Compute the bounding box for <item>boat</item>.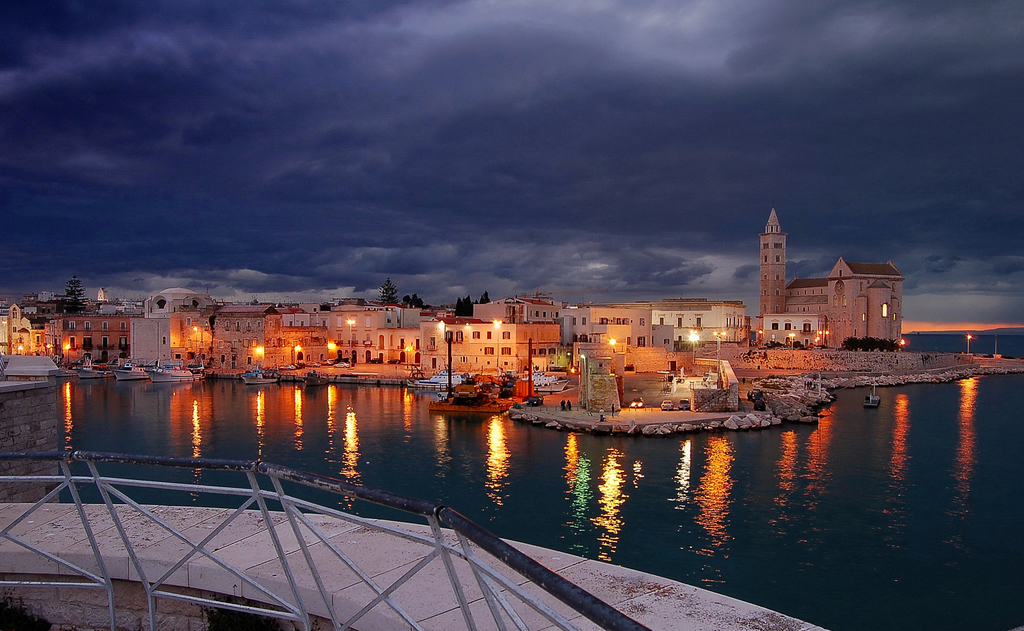
[x1=240, y1=366, x2=278, y2=386].
